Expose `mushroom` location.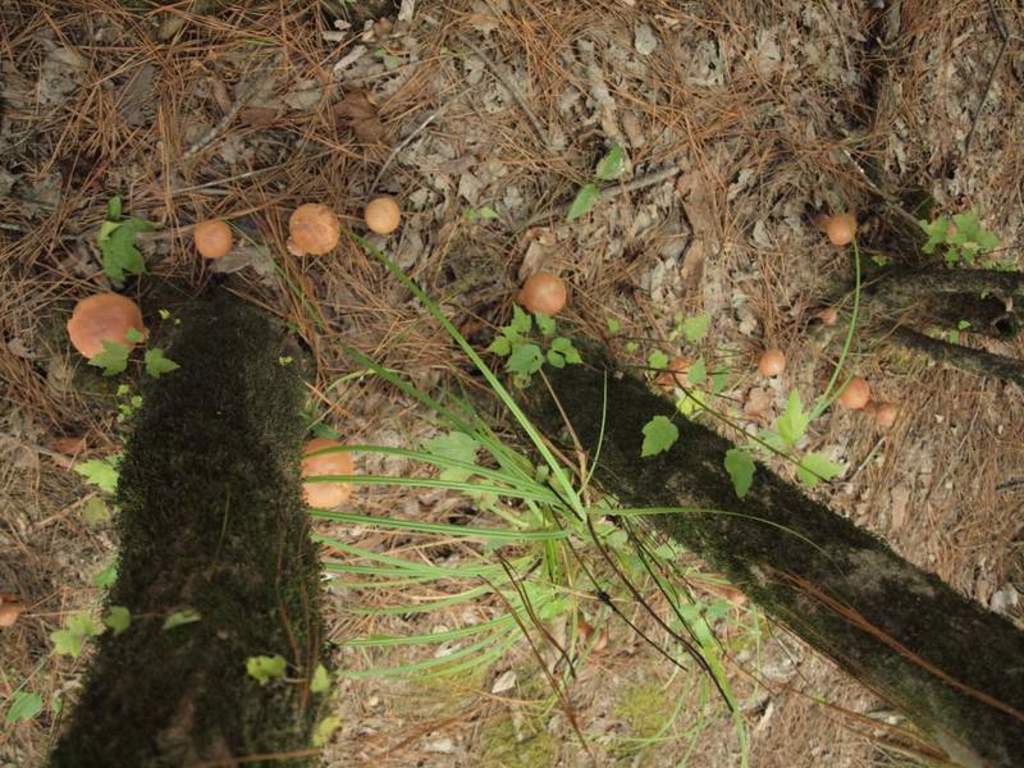
Exposed at crop(522, 270, 563, 315).
